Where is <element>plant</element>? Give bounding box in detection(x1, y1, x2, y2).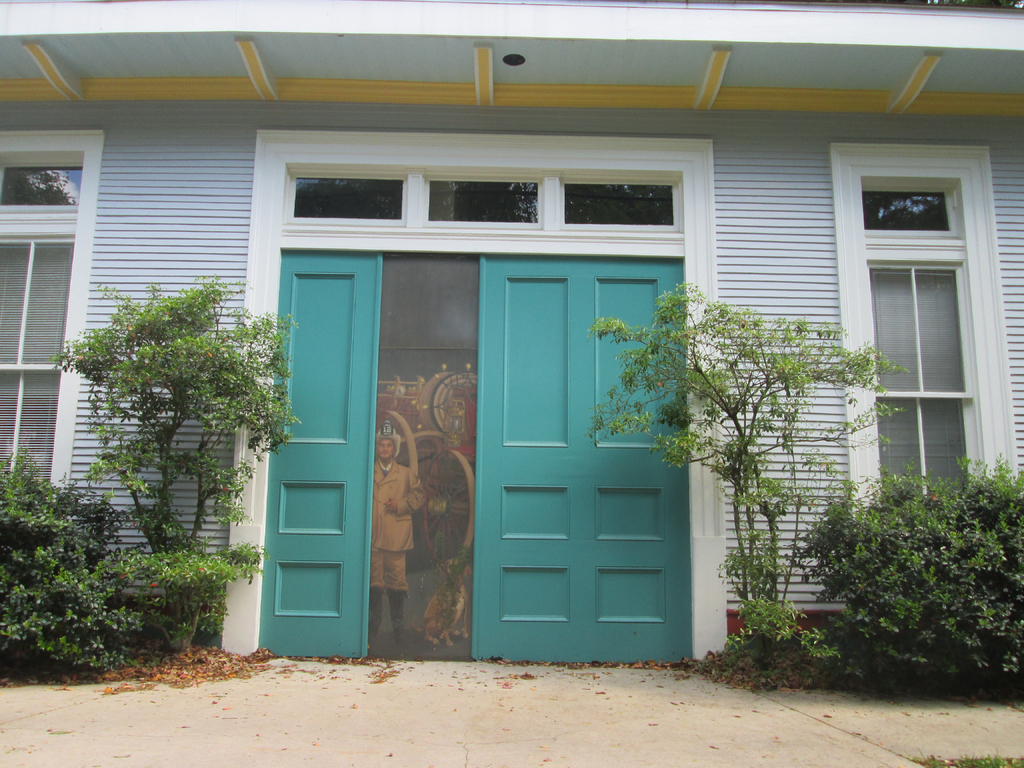
detection(805, 450, 1023, 702).
